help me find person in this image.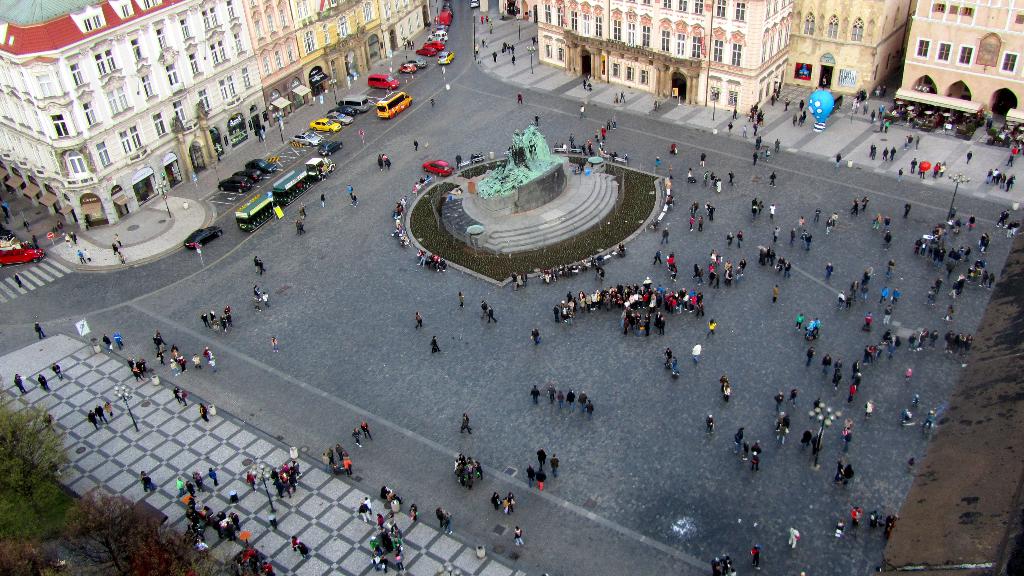
Found it: bbox=[433, 338, 435, 351].
